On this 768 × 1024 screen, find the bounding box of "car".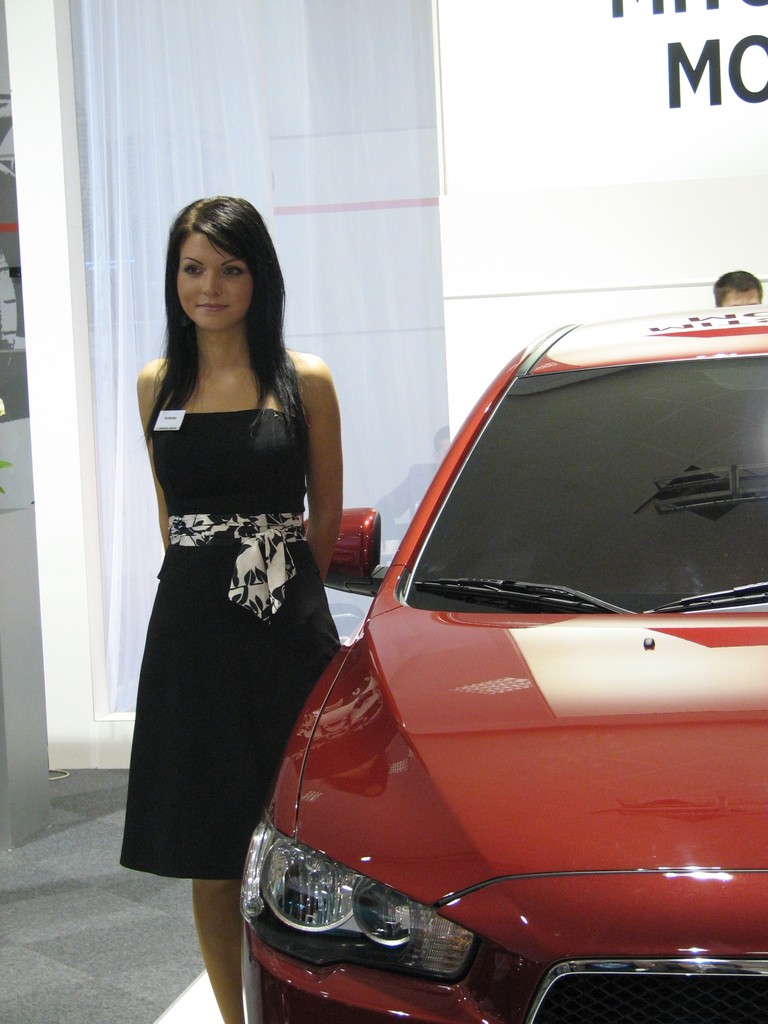
Bounding box: pyautogui.locateOnScreen(234, 305, 767, 1023).
